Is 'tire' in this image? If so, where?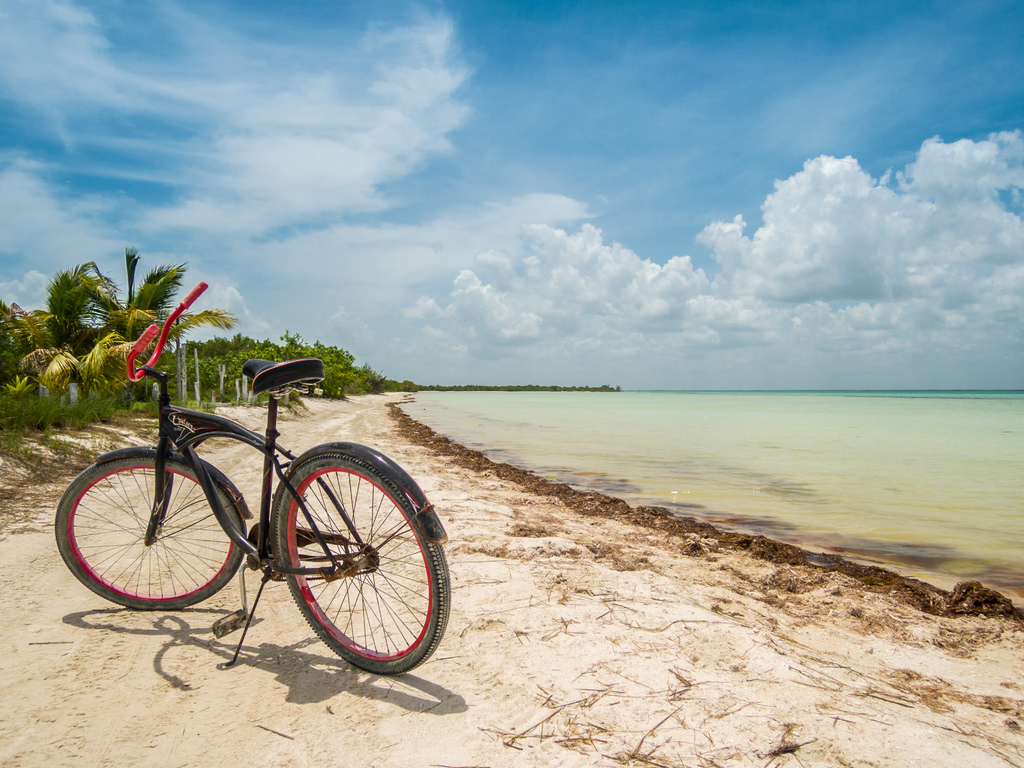
Yes, at 271/447/449/683.
